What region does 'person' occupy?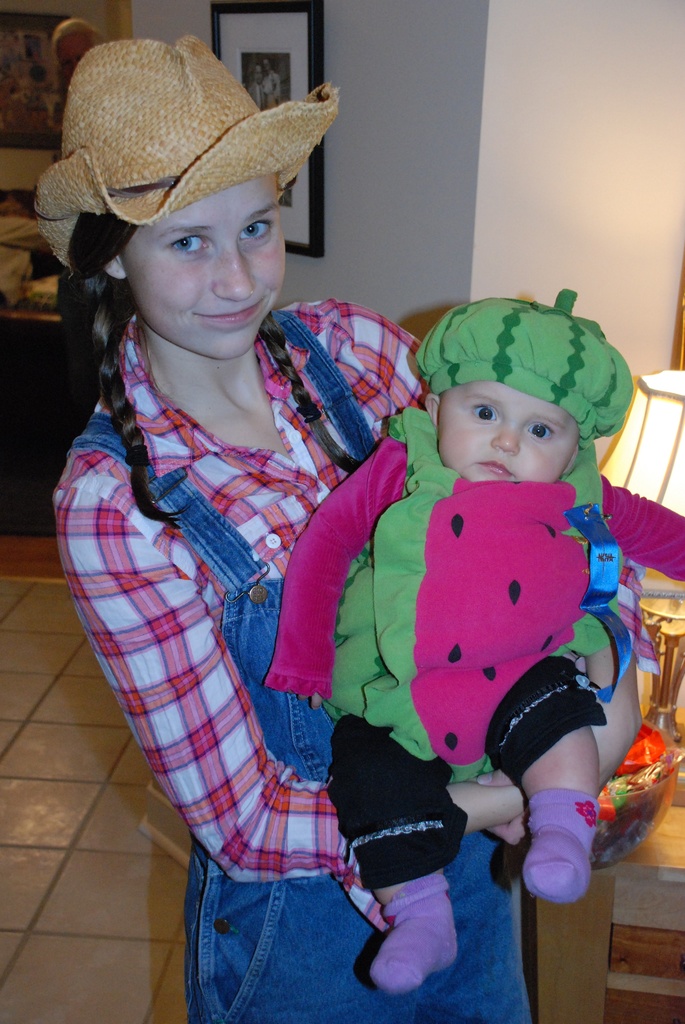
x1=269 y1=282 x2=644 y2=989.
